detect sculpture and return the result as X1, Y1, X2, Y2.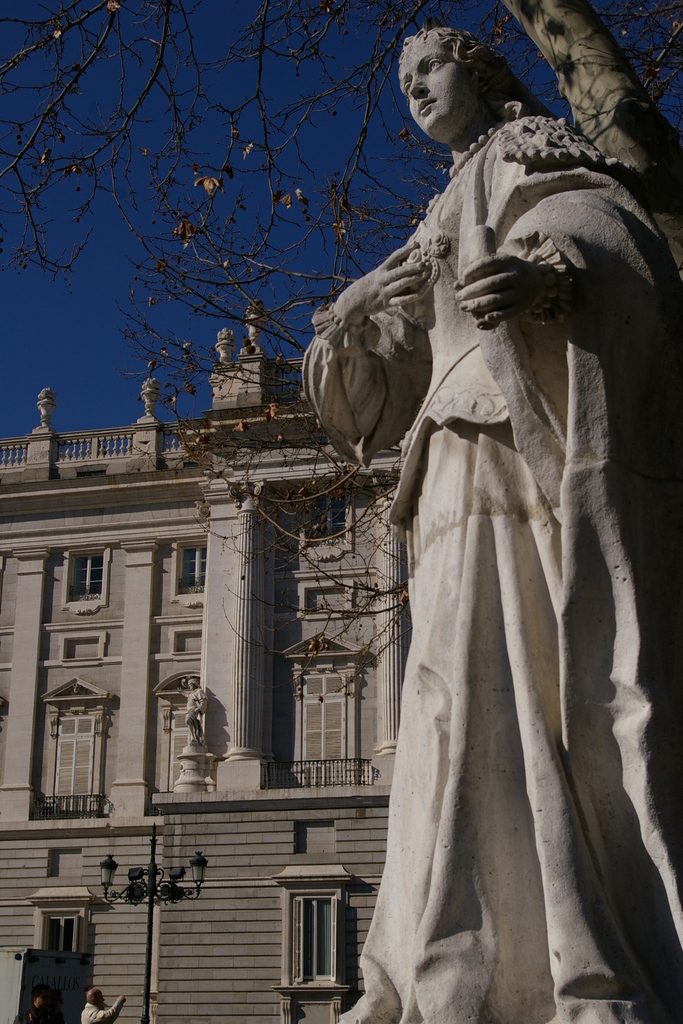
298, 53, 671, 994.
